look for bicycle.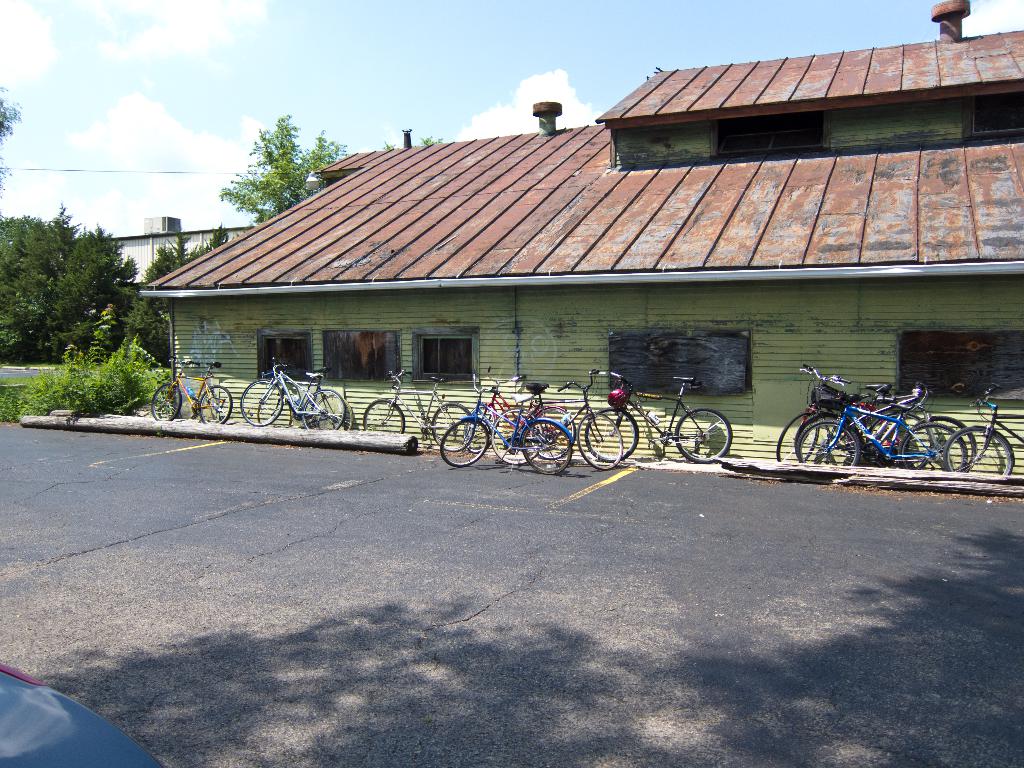
Found: bbox(154, 352, 235, 430).
